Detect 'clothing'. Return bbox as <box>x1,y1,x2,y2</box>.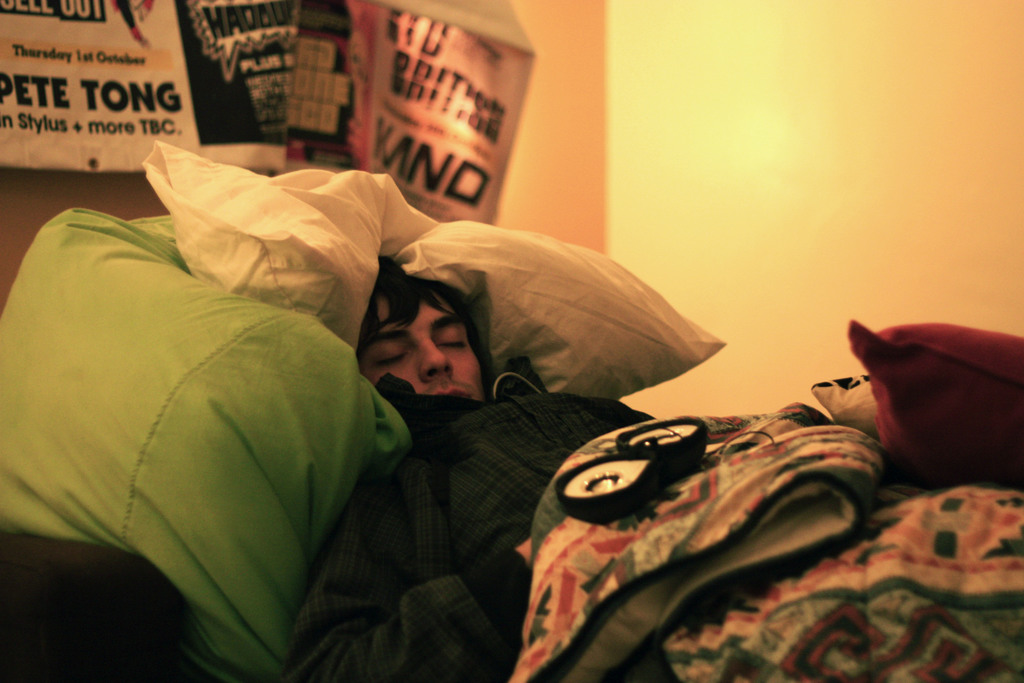
<box>281,347,656,682</box>.
